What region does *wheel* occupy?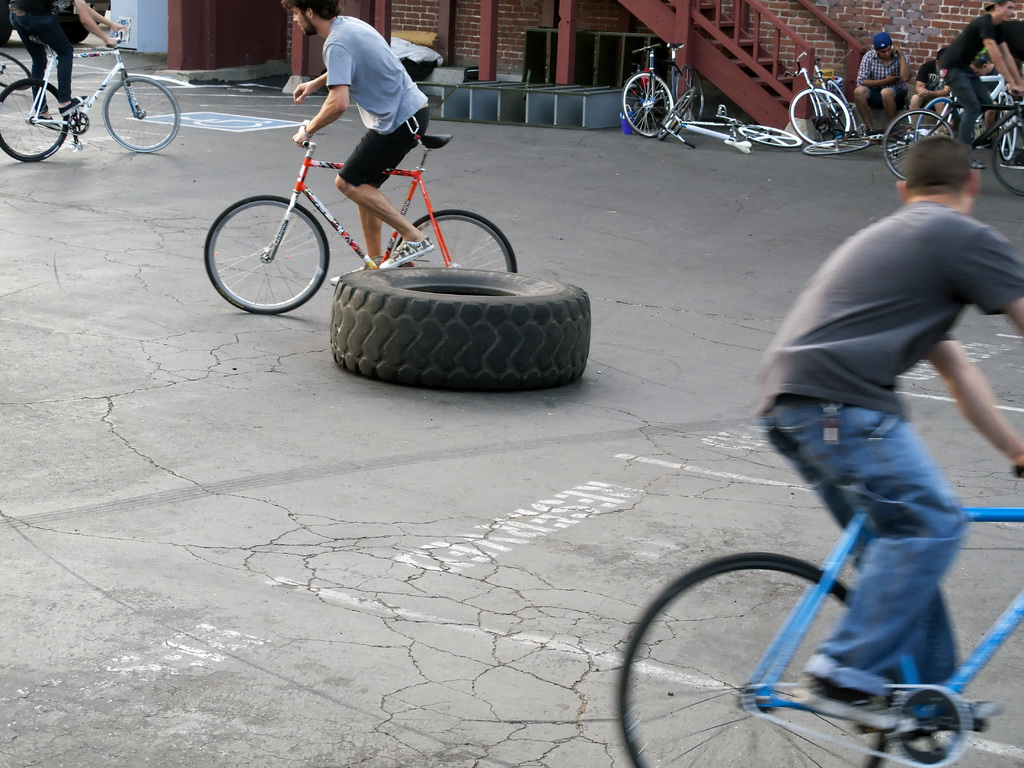
(998, 97, 1018, 163).
